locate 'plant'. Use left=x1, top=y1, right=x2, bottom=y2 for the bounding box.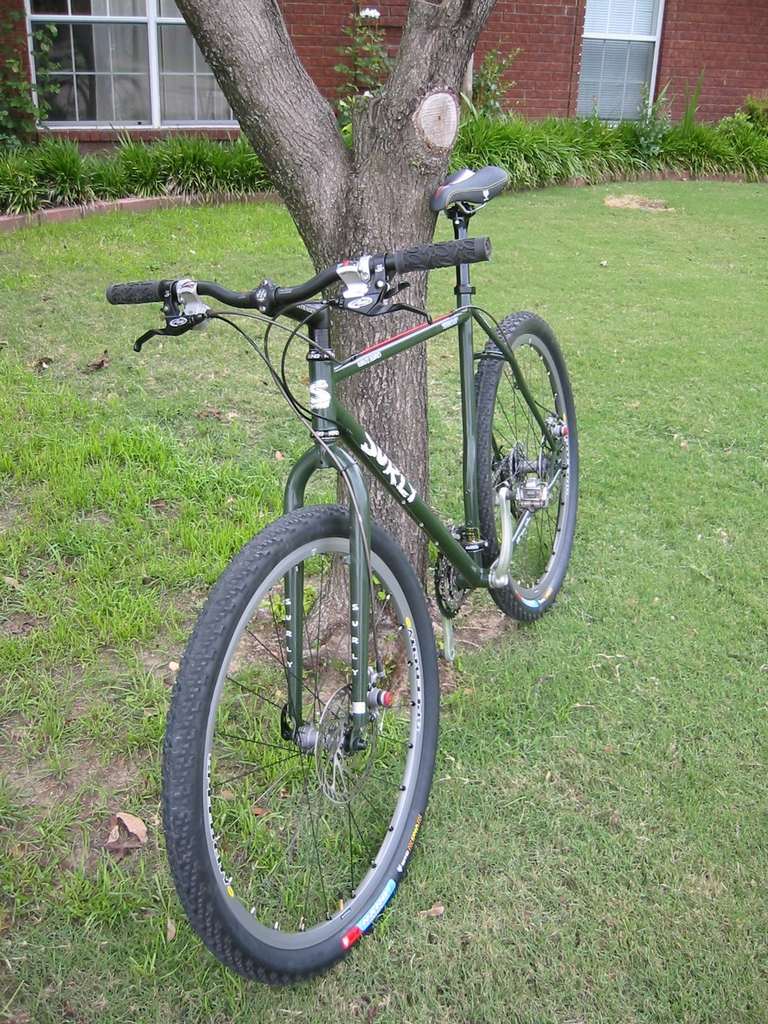
left=448, top=93, right=522, bottom=175.
